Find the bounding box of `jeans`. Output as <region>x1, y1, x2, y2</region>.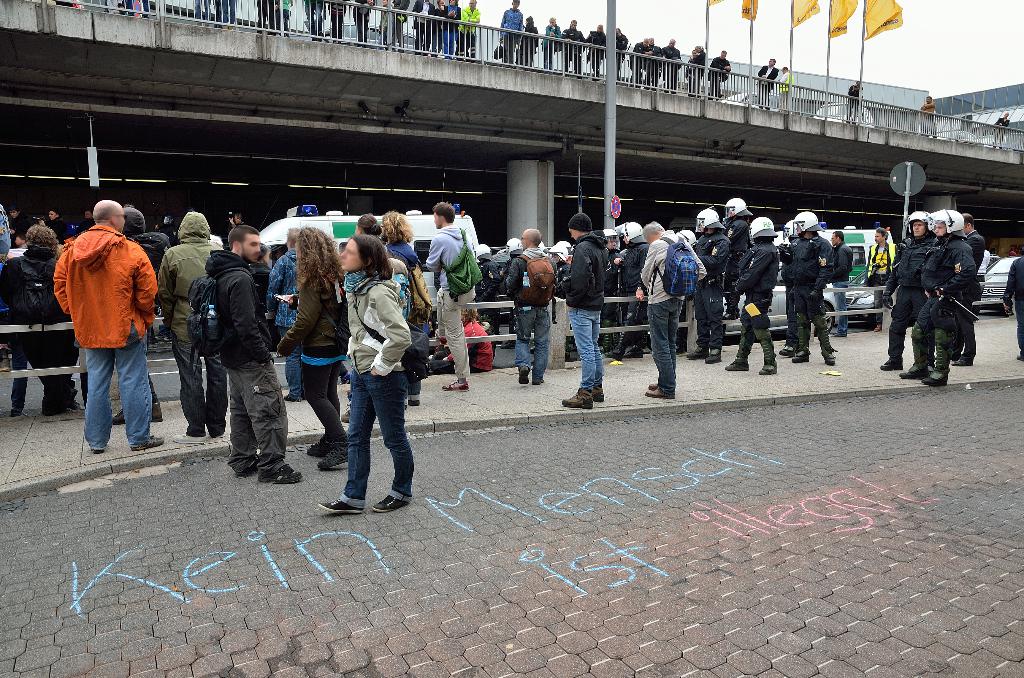
<region>870, 272, 892, 325</region>.
